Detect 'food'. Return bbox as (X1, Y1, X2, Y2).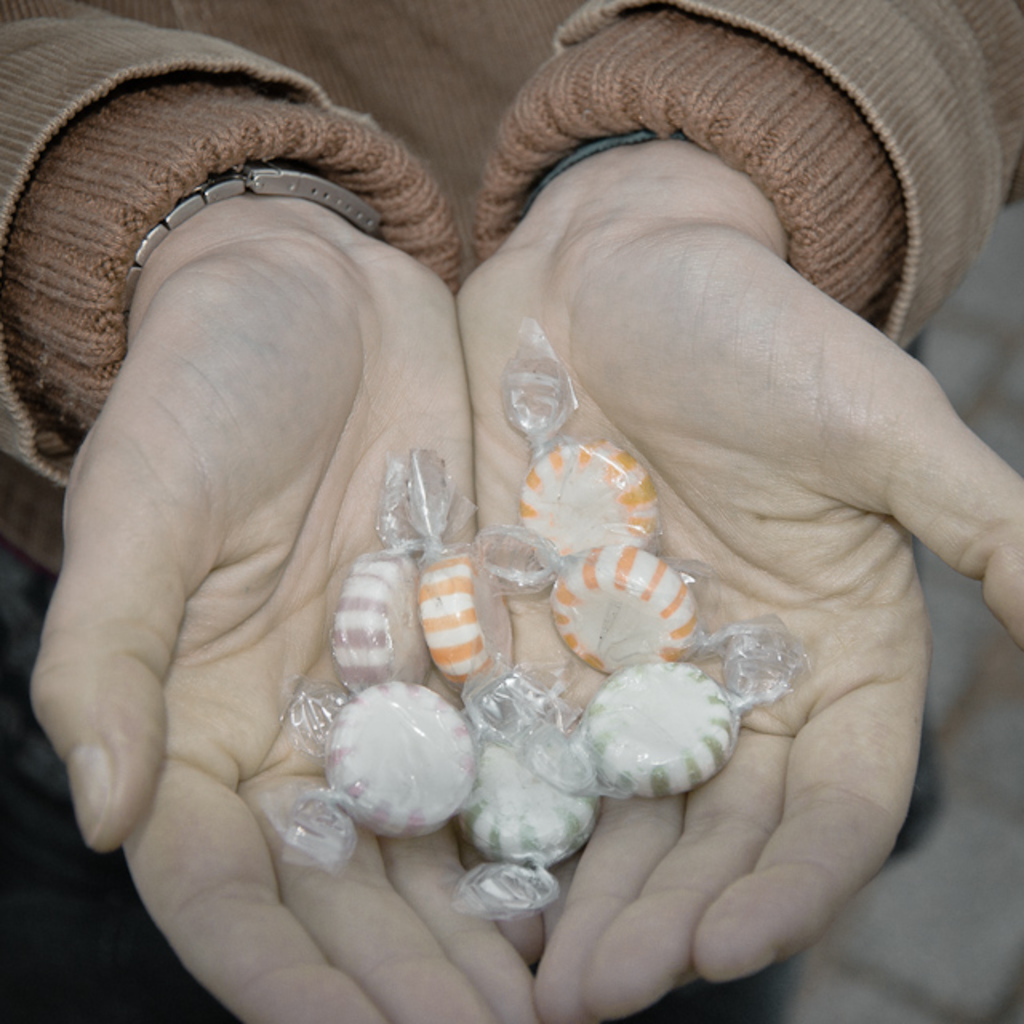
(470, 515, 810, 702).
